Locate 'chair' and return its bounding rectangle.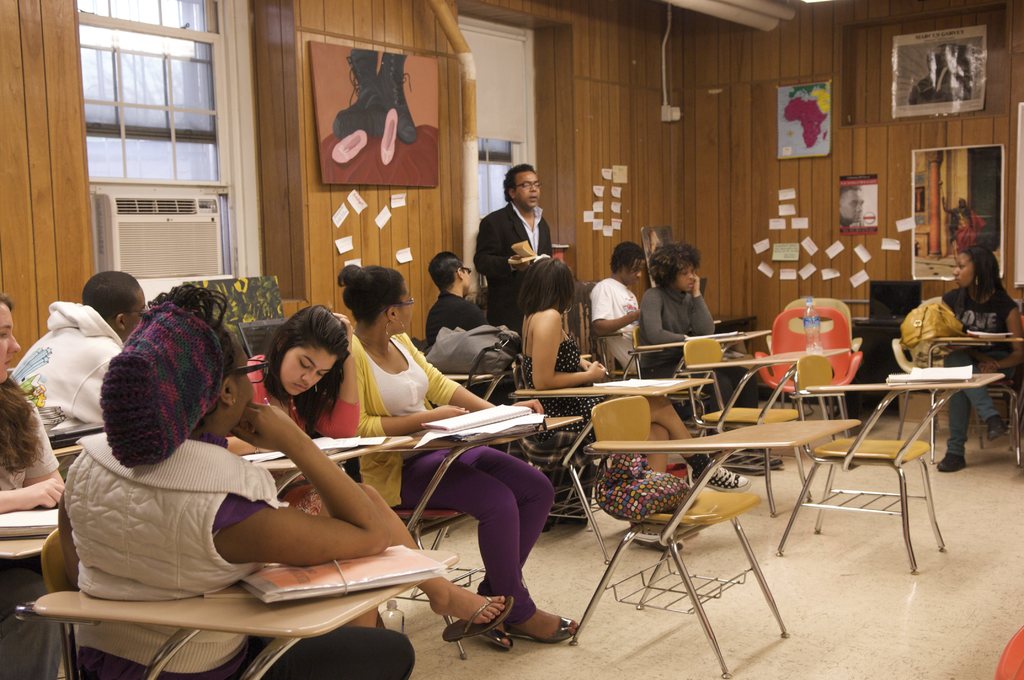
detection(13, 526, 461, 679).
